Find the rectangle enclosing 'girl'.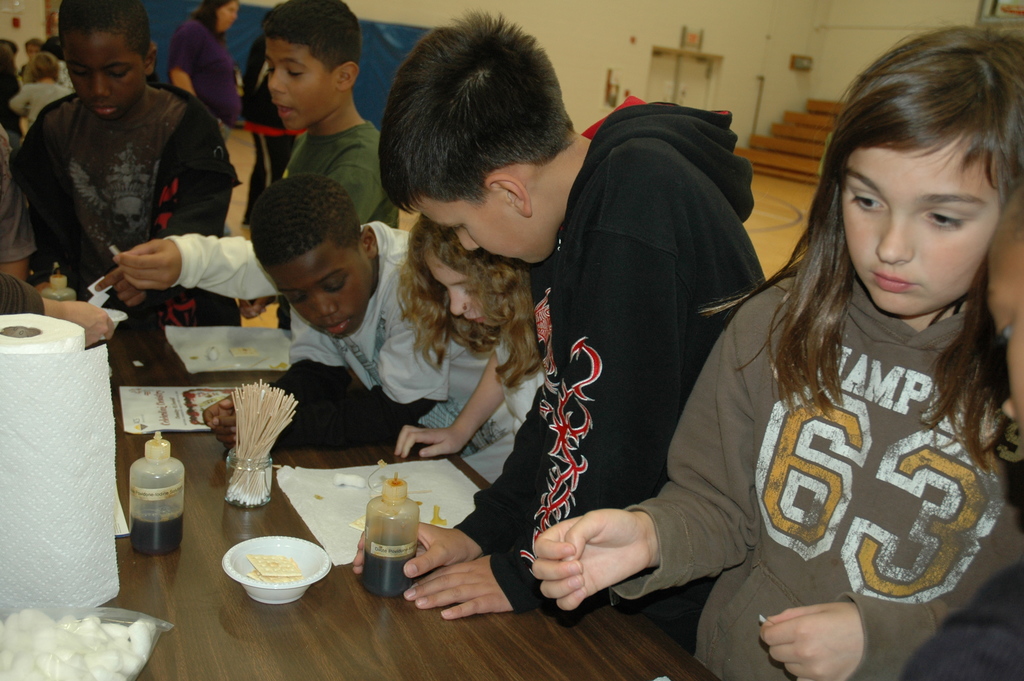
414/220/547/464.
